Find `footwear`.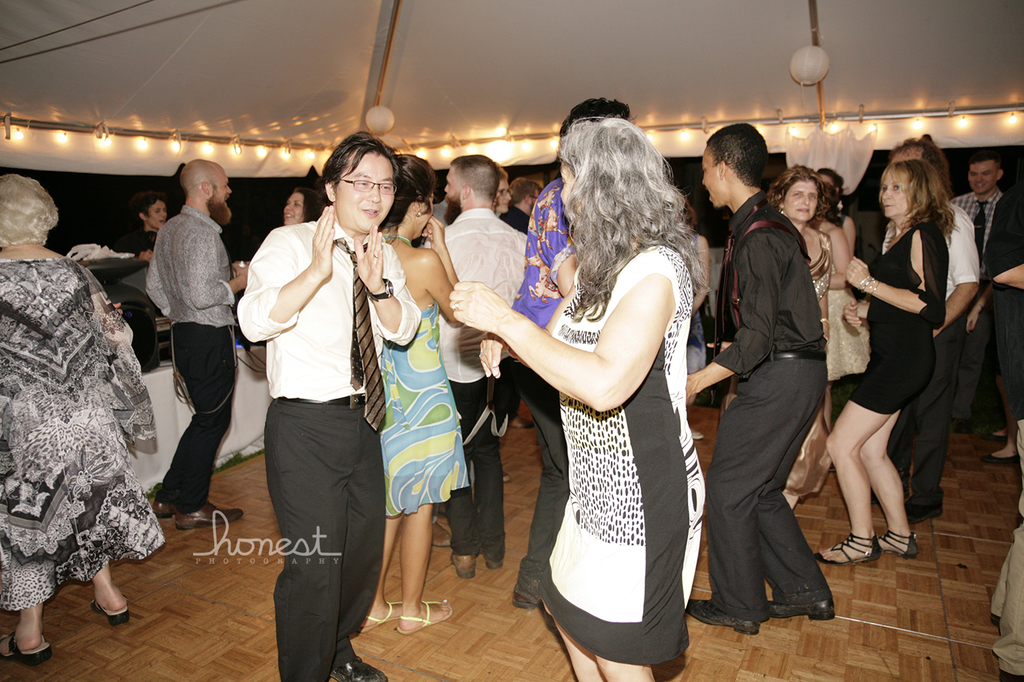
x1=175, y1=499, x2=246, y2=531.
